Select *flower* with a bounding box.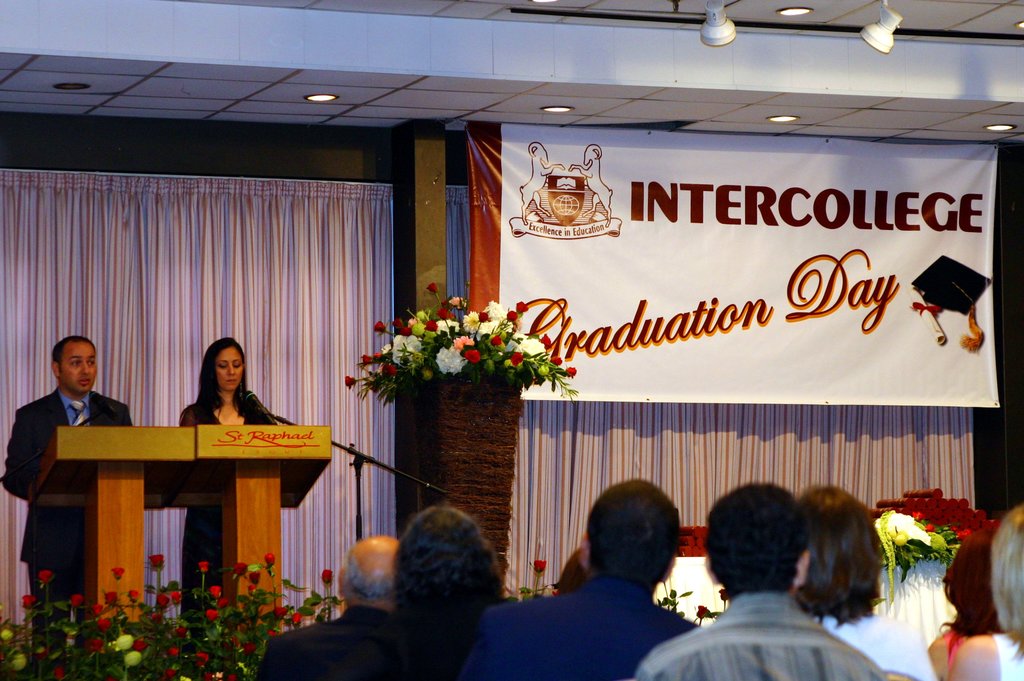
468:348:479:361.
